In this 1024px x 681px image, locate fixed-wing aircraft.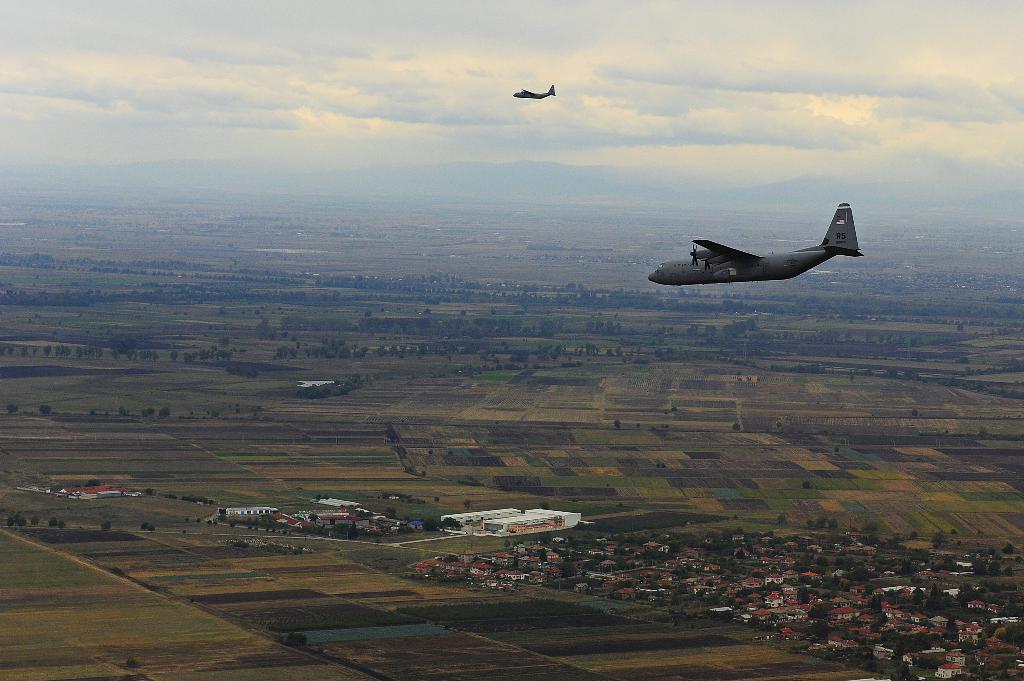
Bounding box: 508 81 556 99.
